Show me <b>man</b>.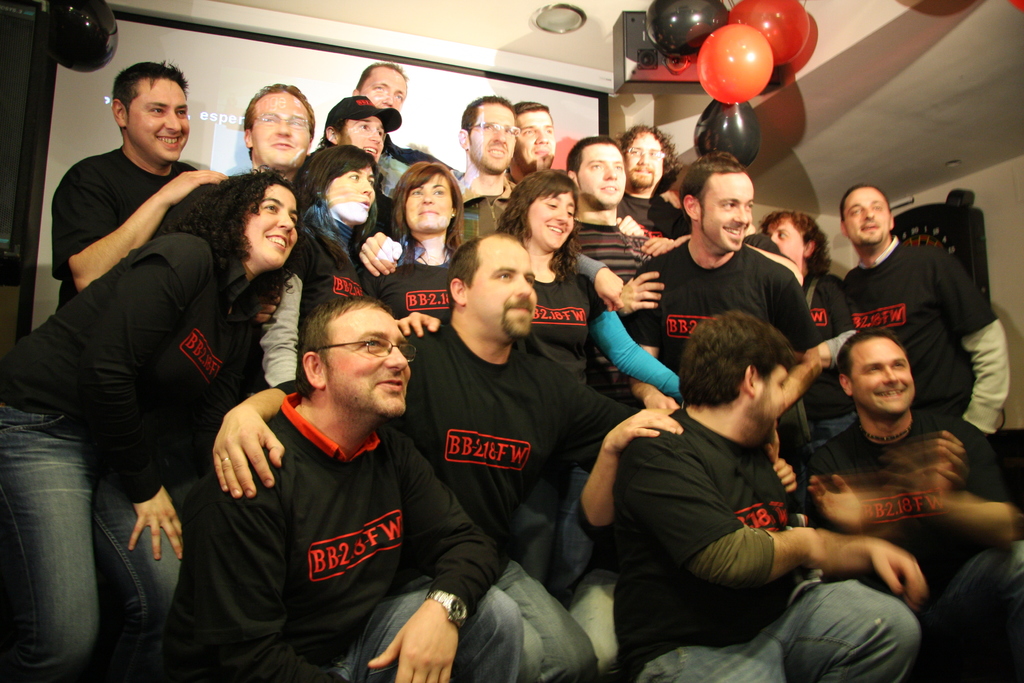
<b>man</b> is here: rect(352, 61, 461, 170).
